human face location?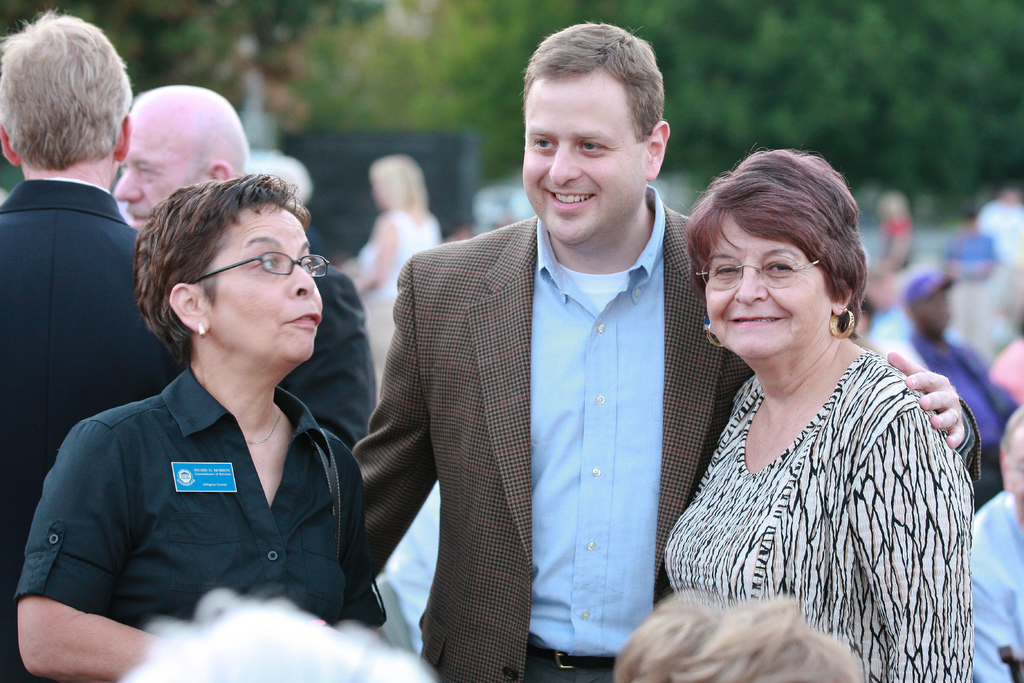
left=705, top=207, right=829, bottom=357
